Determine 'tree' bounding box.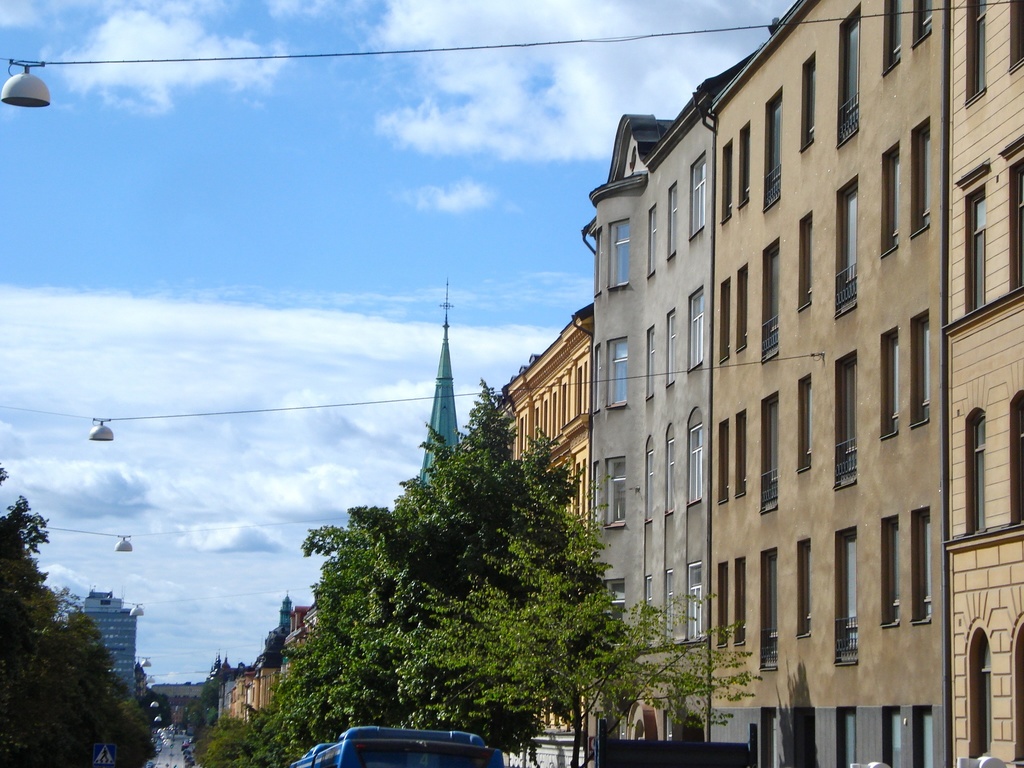
Determined: region(193, 706, 318, 767).
